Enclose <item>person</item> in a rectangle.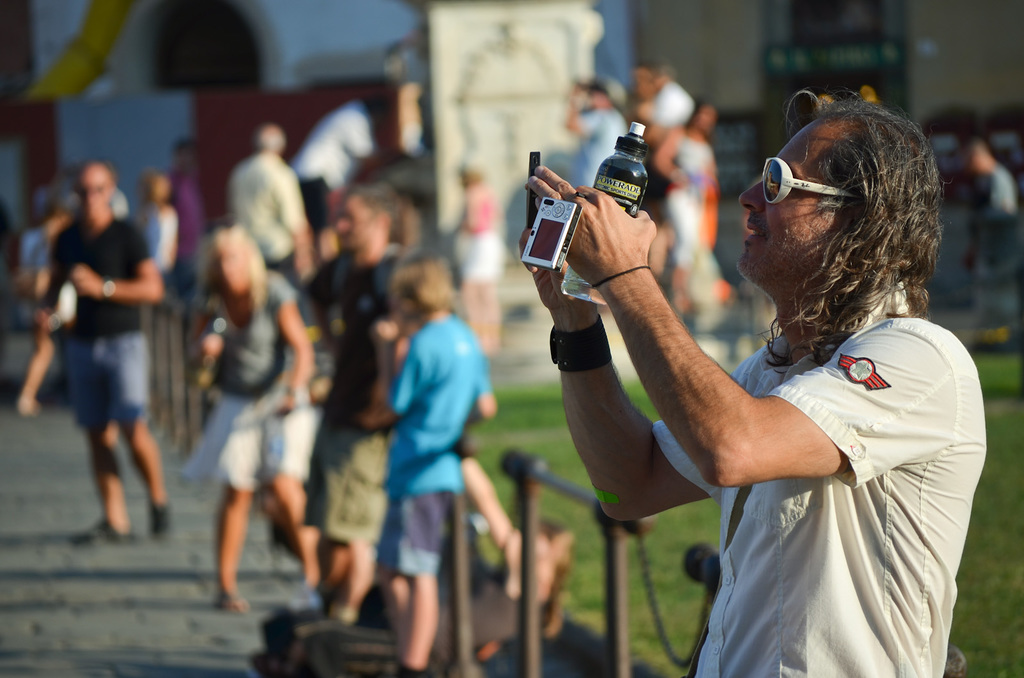
region(189, 219, 319, 613).
